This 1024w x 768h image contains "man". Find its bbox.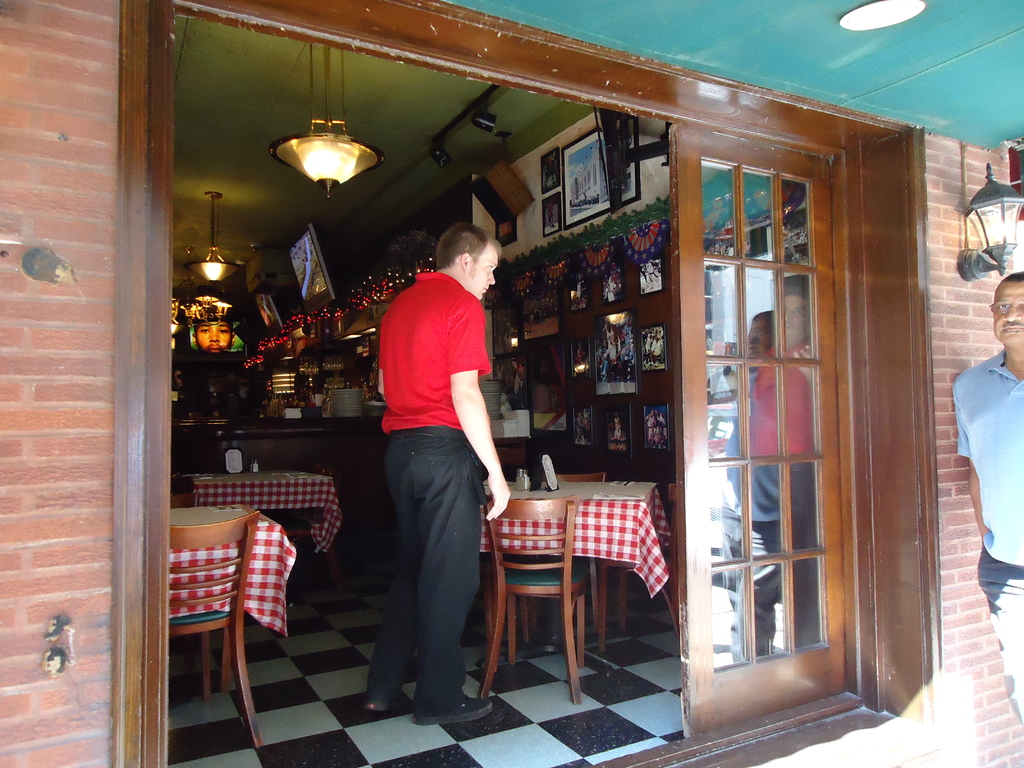
bbox=(650, 419, 665, 447).
